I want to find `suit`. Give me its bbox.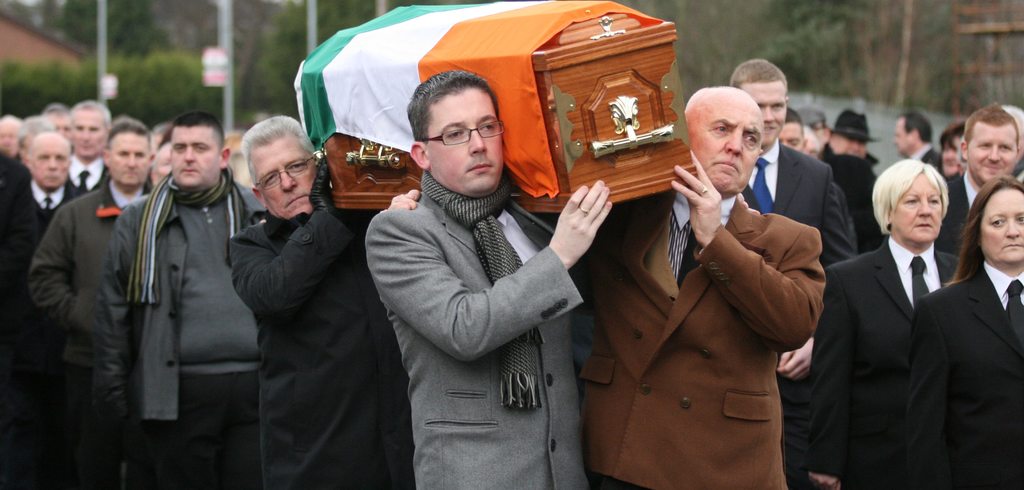
rect(228, 190, 405, 489).
